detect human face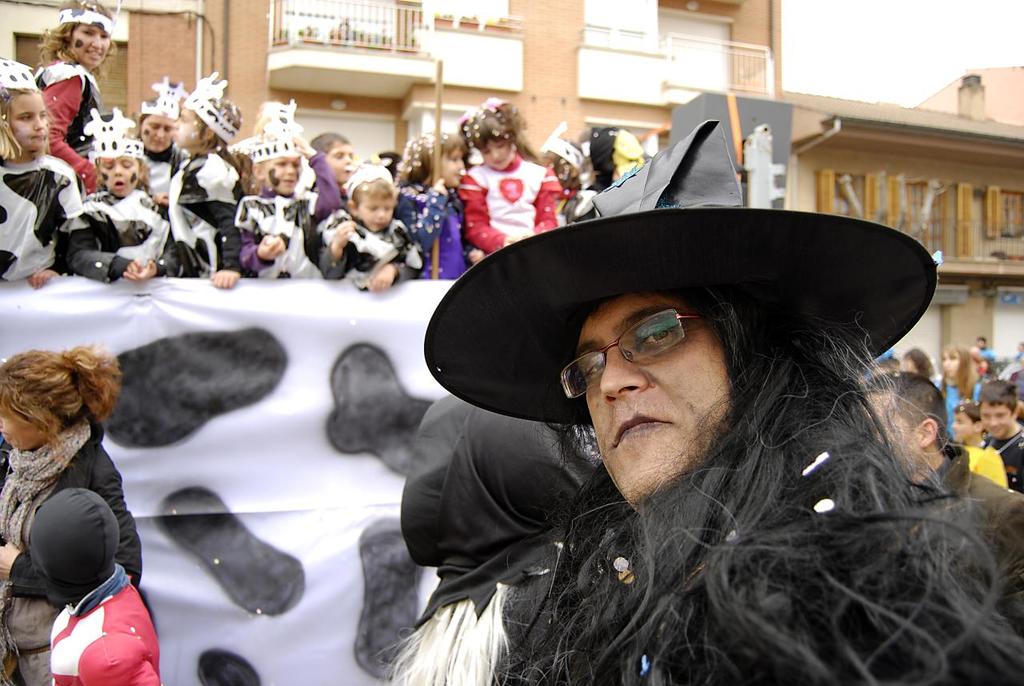
<region>141, 112, 170, 153</region>
